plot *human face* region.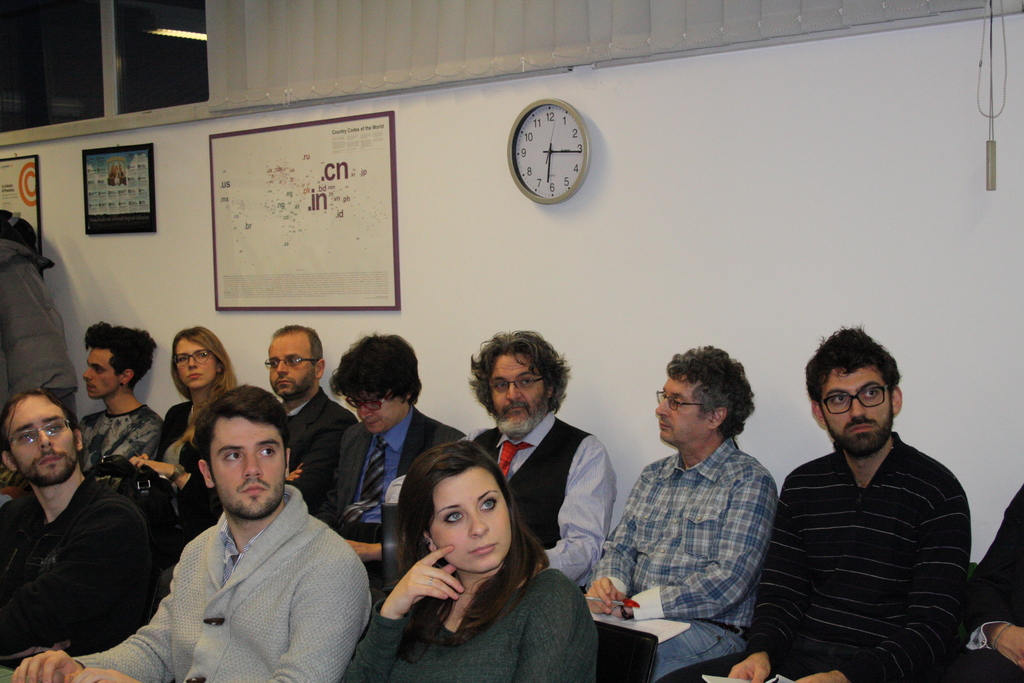
Plotted at BBox(178, 340, 216, 386).
